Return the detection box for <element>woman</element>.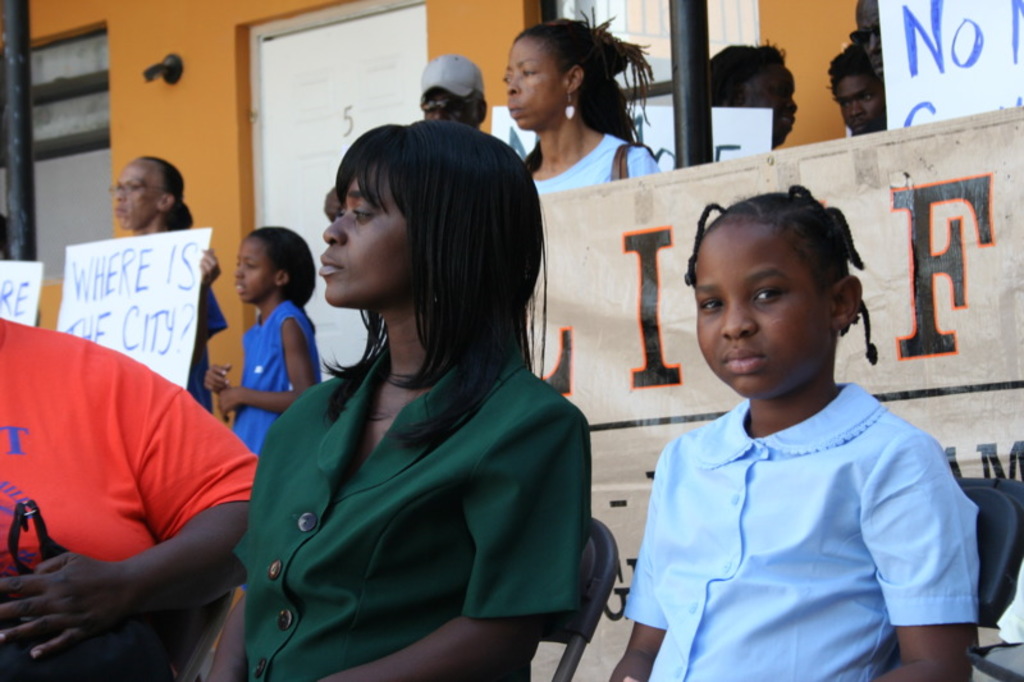
[left=229, top=116, right=602, bottom=678].
